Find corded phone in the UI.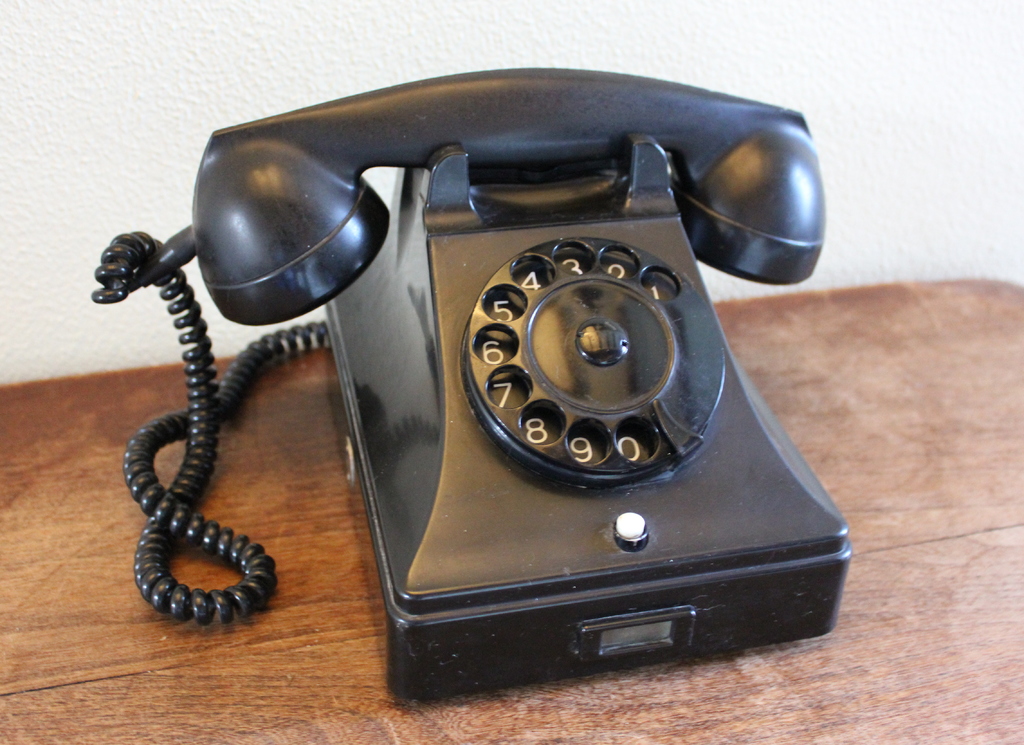
UI element at <bbox>86, 68, 854, 702</bbox>.
